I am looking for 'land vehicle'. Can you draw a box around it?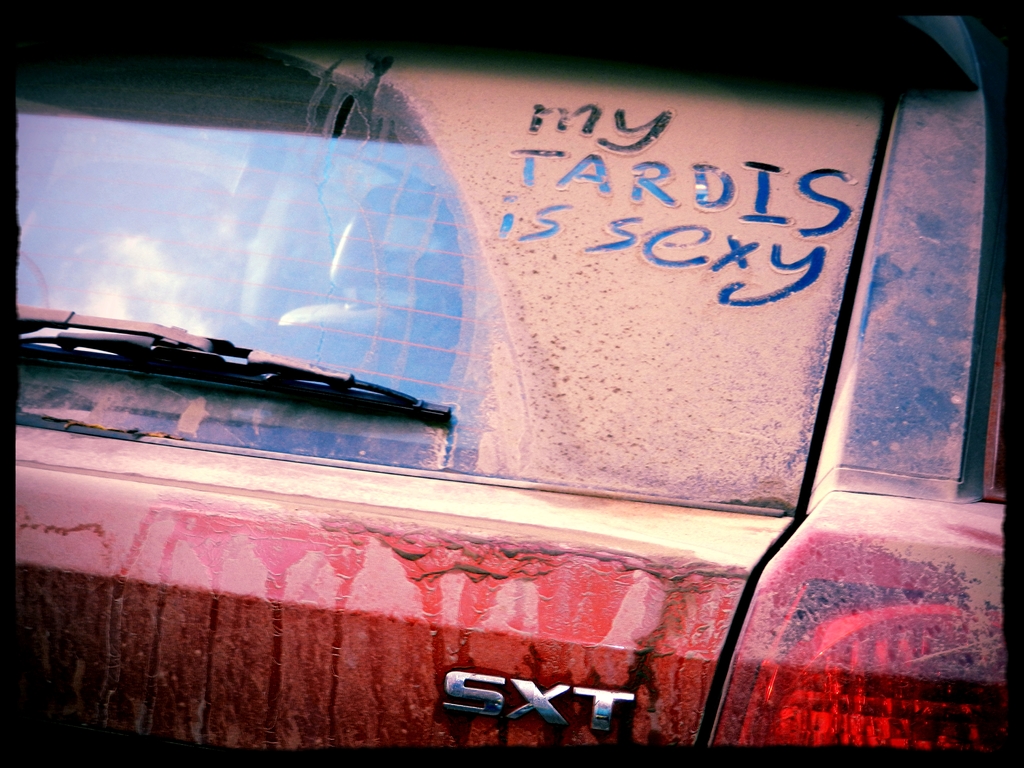
Sure, the bounding box is <bbox>0, 94, 996, 716</bbox>.
